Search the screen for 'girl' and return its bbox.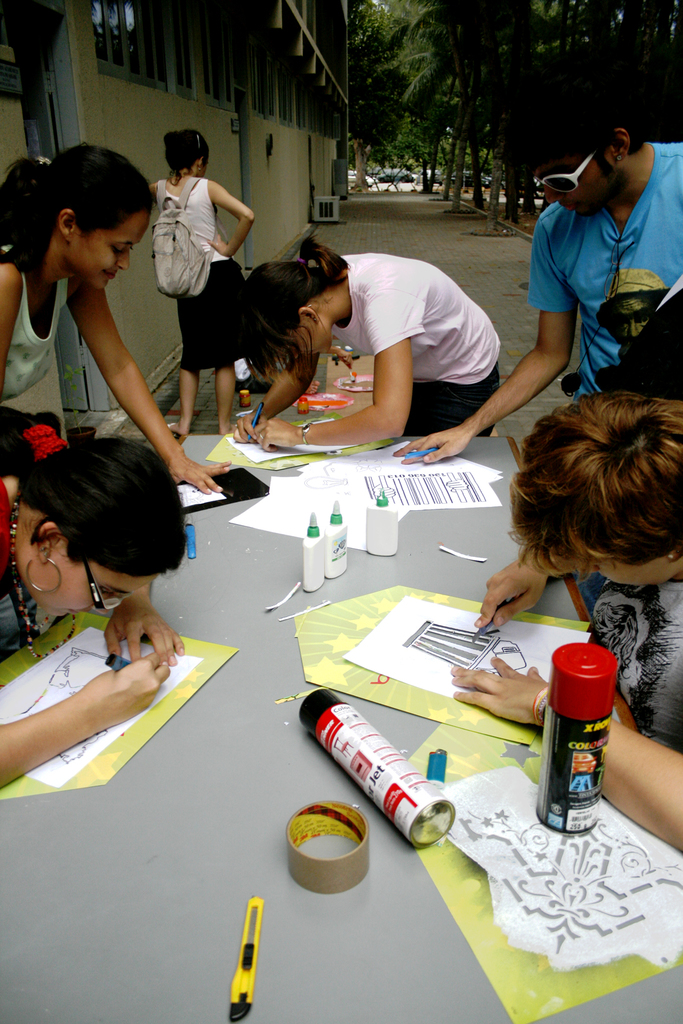
Found: box(0, 135, 238, 504).
